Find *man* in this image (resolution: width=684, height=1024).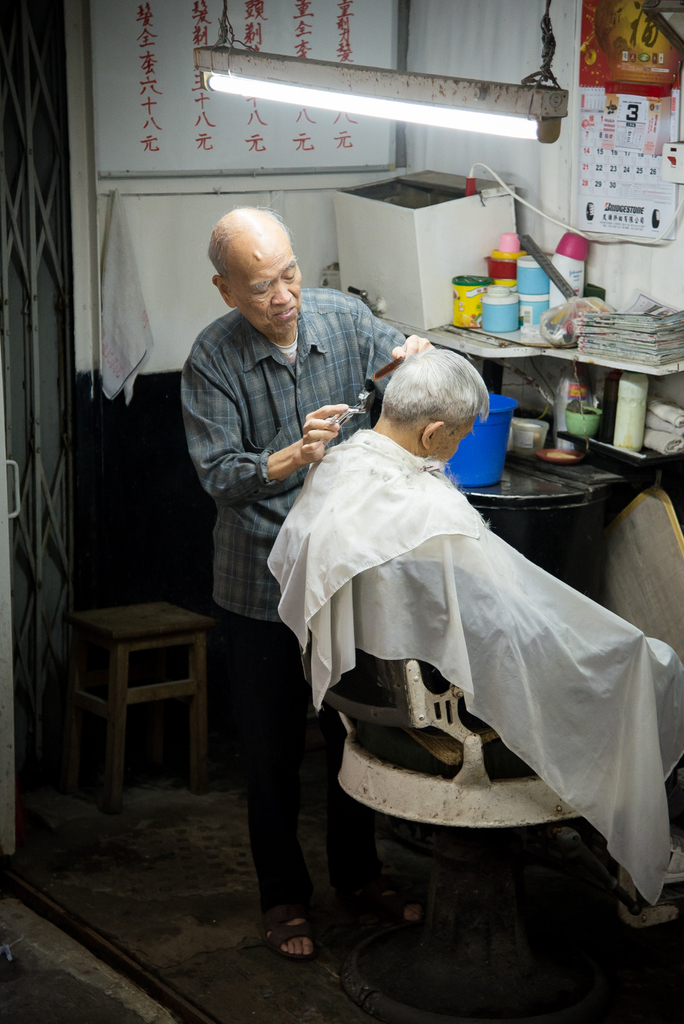
x1=180 y1=202 x2=439 y2=966.
